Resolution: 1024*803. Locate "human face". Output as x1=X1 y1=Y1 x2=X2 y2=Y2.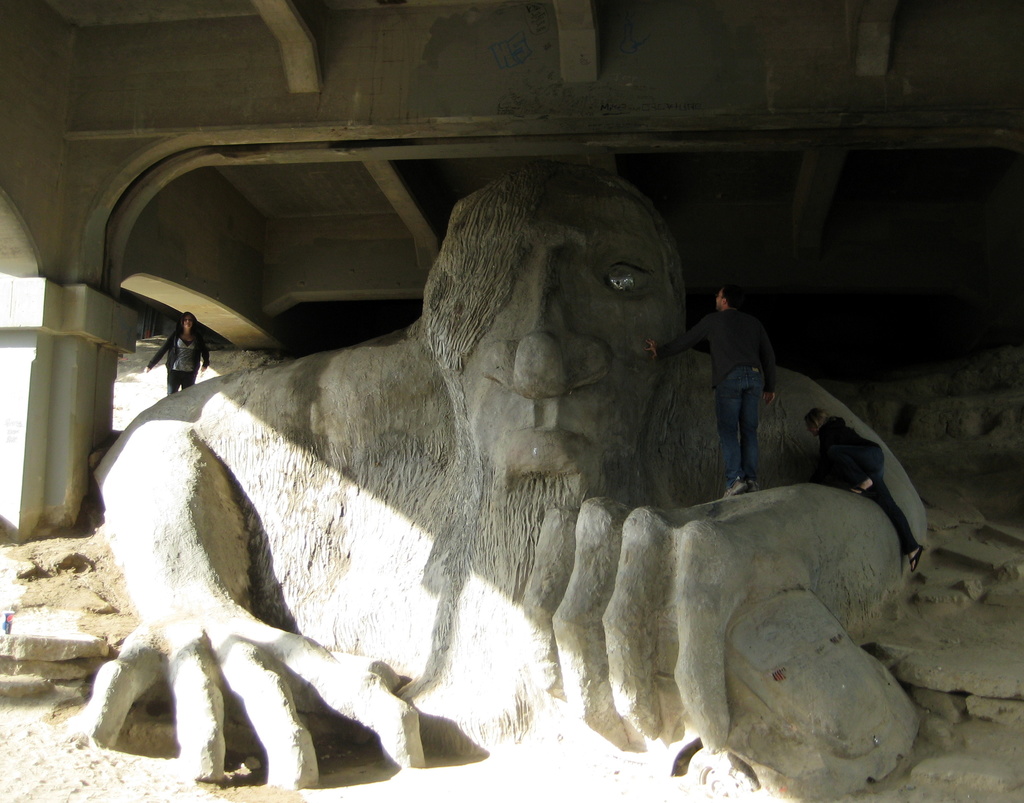
x1=462 y1=193 x2=668 y2=473.
